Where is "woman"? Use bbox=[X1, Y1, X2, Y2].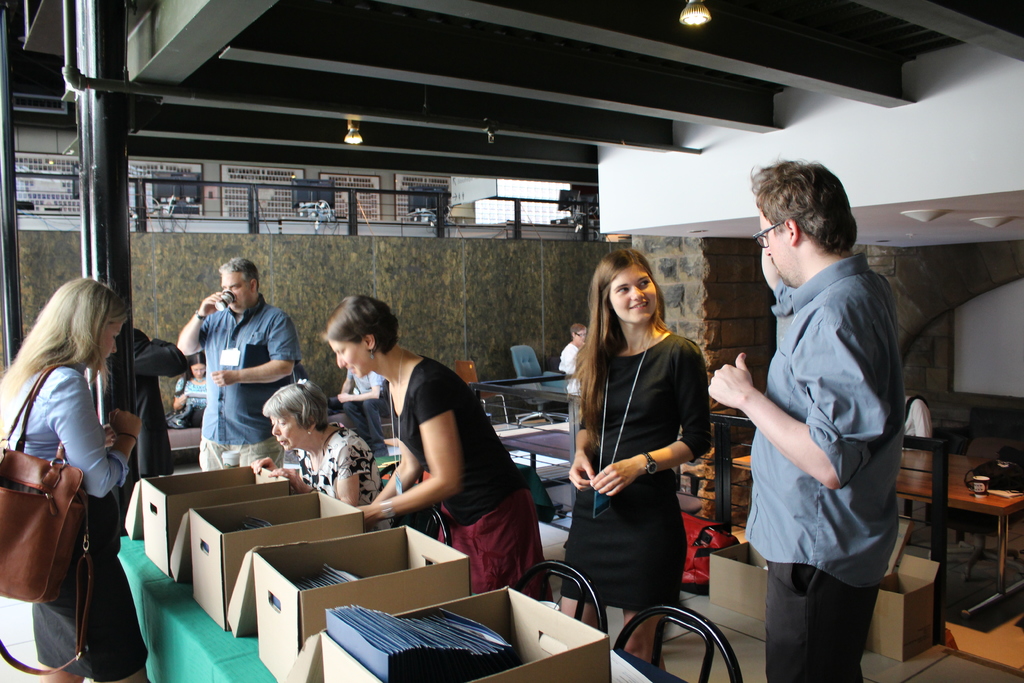
bbox=[0, 278, 152, 682].
